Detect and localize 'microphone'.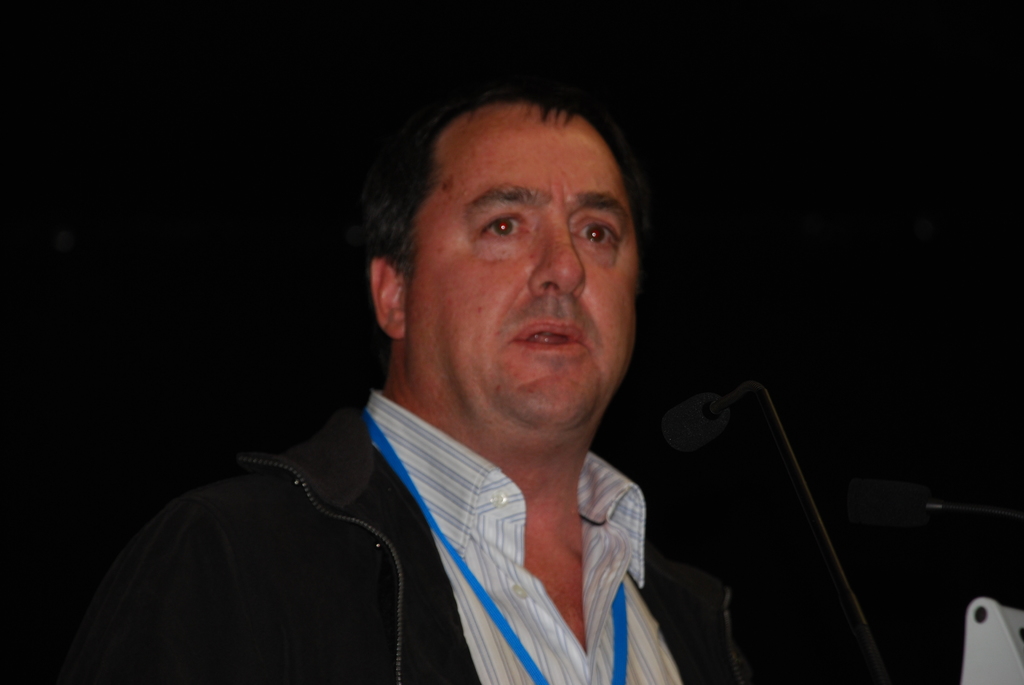
Localized at BBox(659, 378, 894, 684).
